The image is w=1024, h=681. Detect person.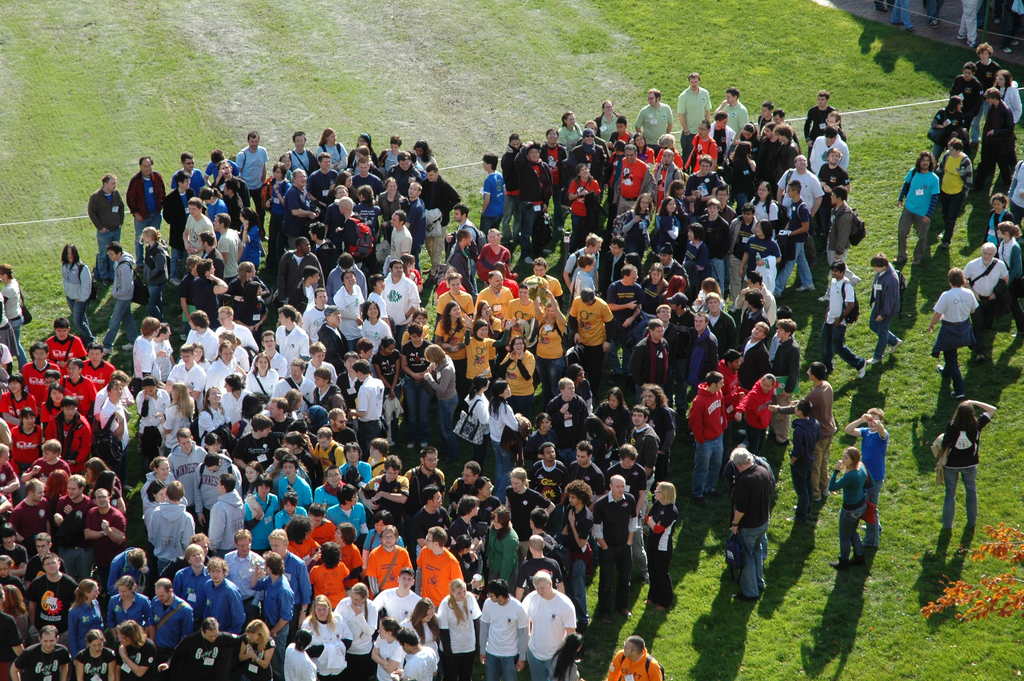
Detection: bbox=(67, 577, 107, 642).
